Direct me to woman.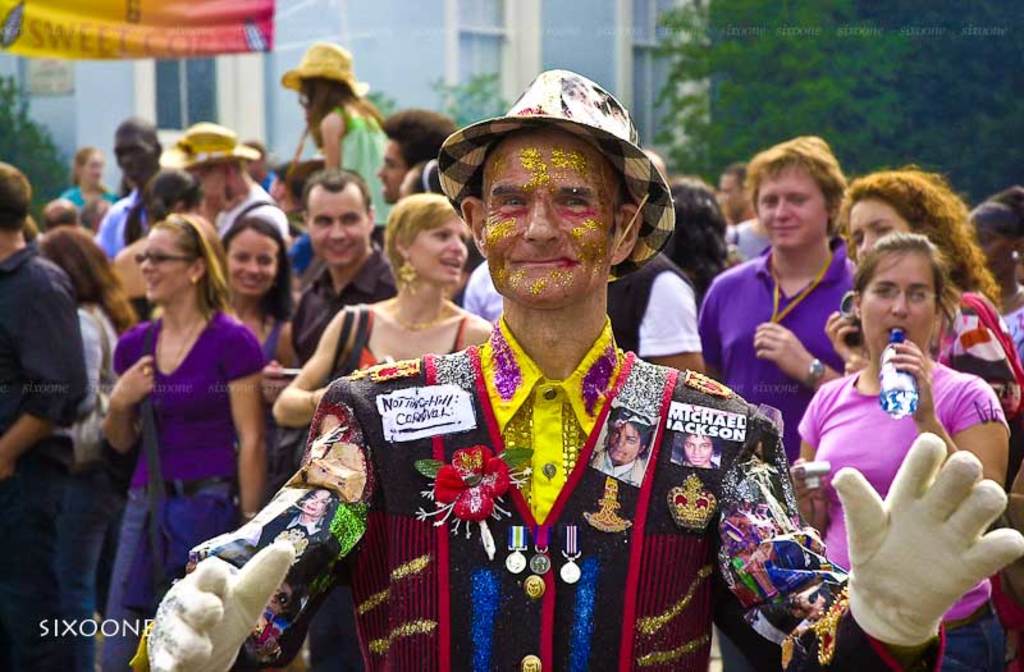
Direction: <region>54, 136, 111, 223</region>.
